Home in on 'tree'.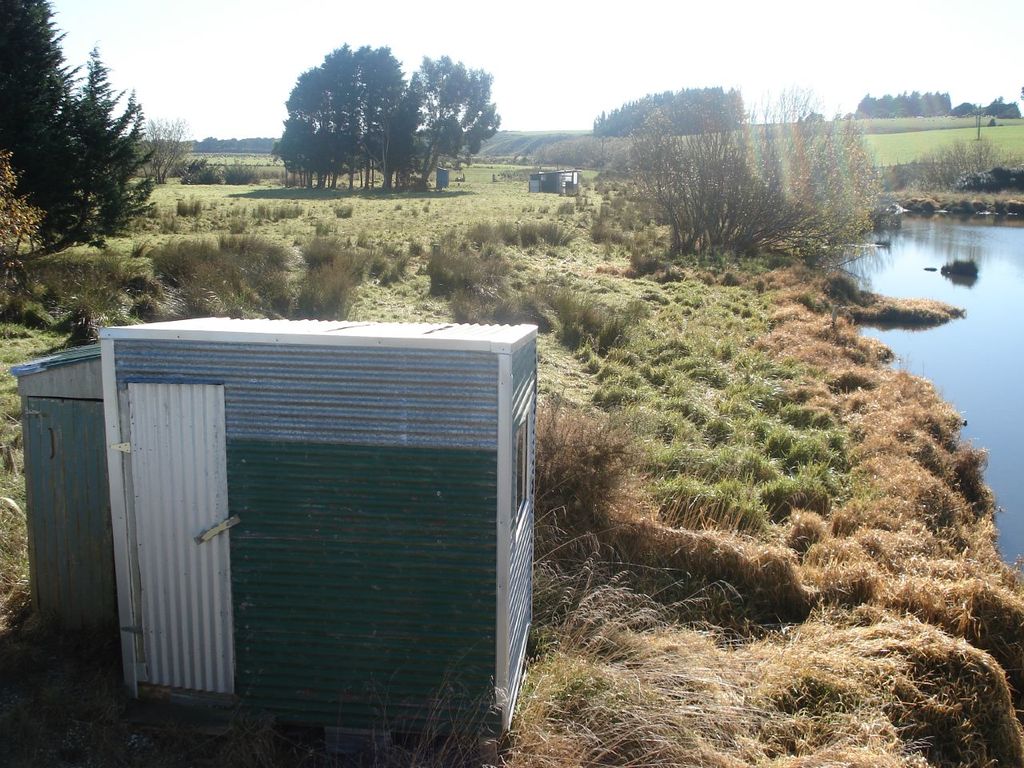
Homed in at 0:0:83:201.
